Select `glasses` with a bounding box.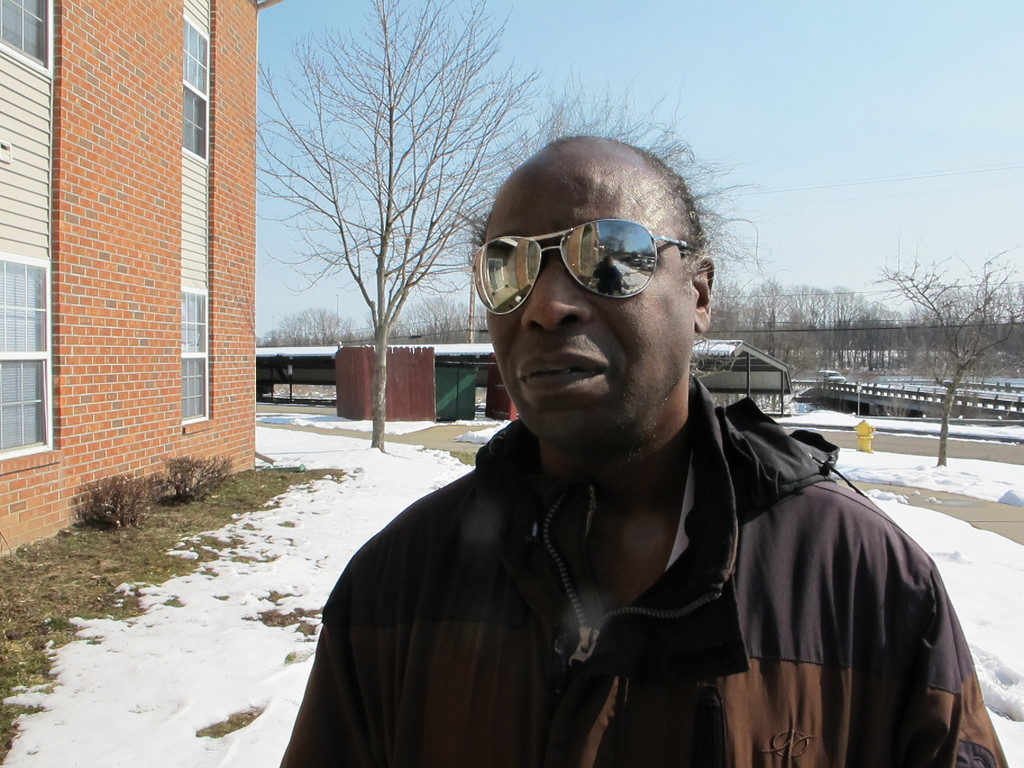
detection(490, 231, 696, 298).
